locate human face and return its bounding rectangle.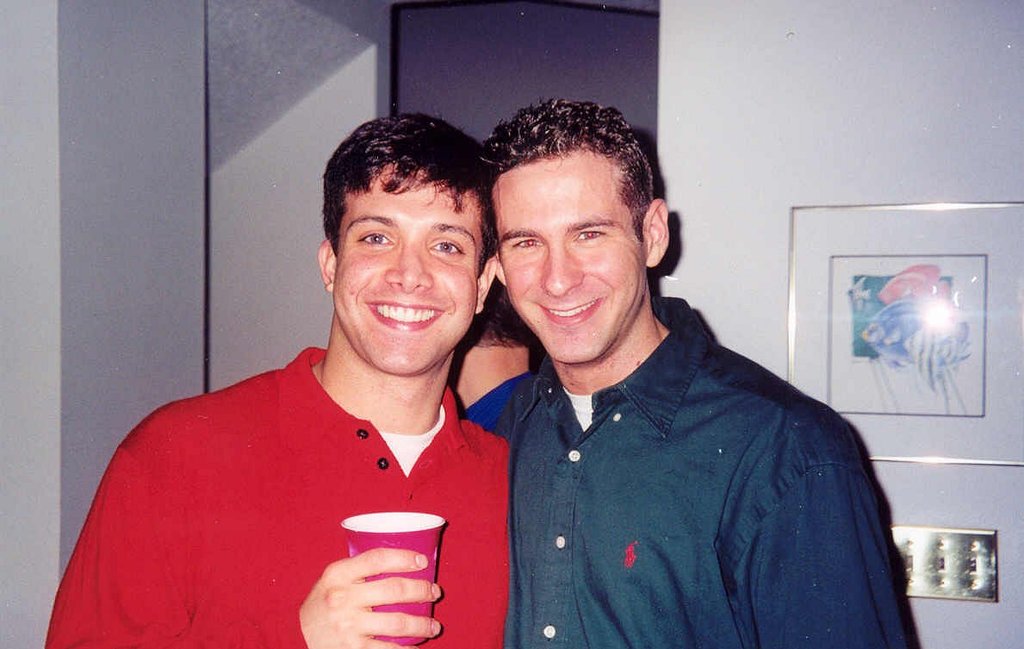
[486, 145, 639, 363].
